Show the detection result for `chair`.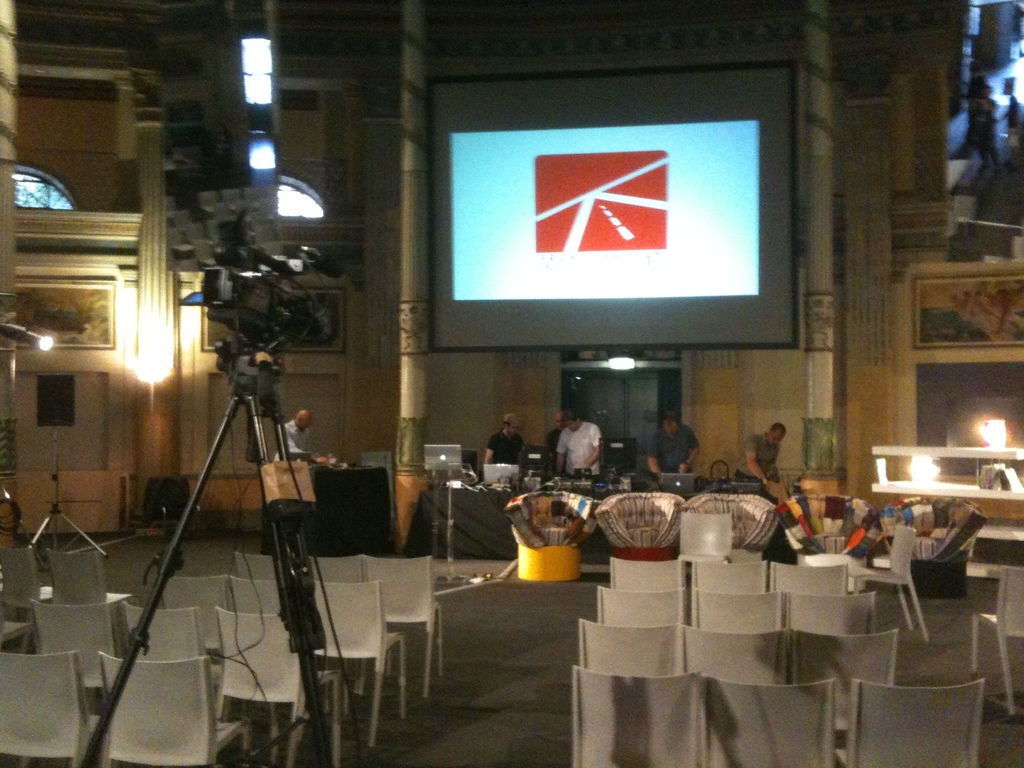
box=[793, 630, 895, 685].
